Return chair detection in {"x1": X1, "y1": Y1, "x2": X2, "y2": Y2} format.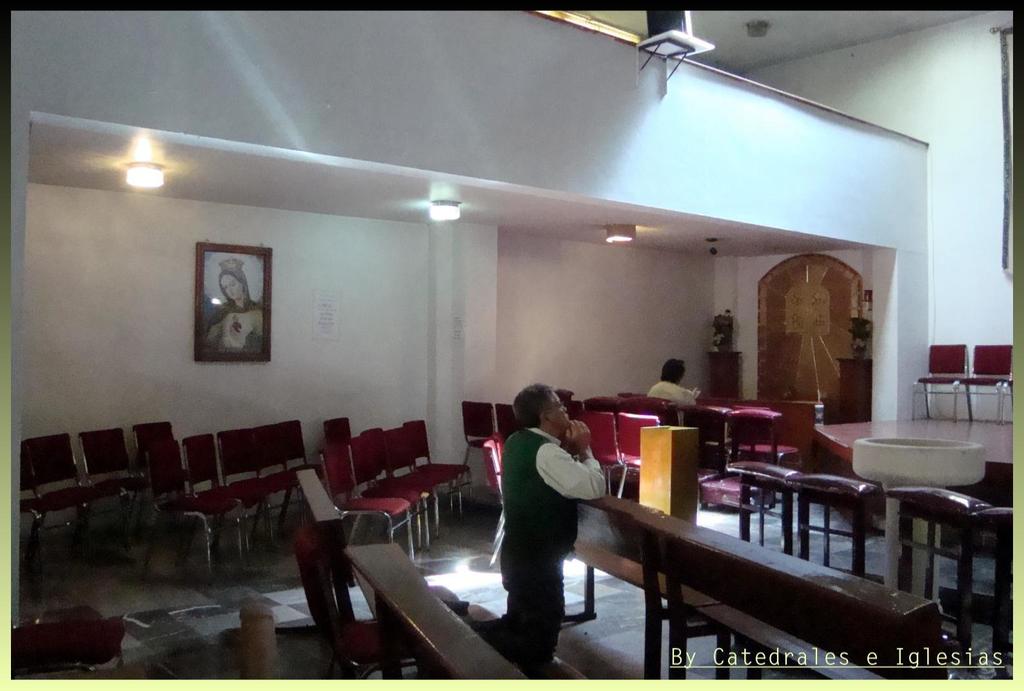
{"x1": 404, "y1": 417, "x2": 471, "y2": 518}.
